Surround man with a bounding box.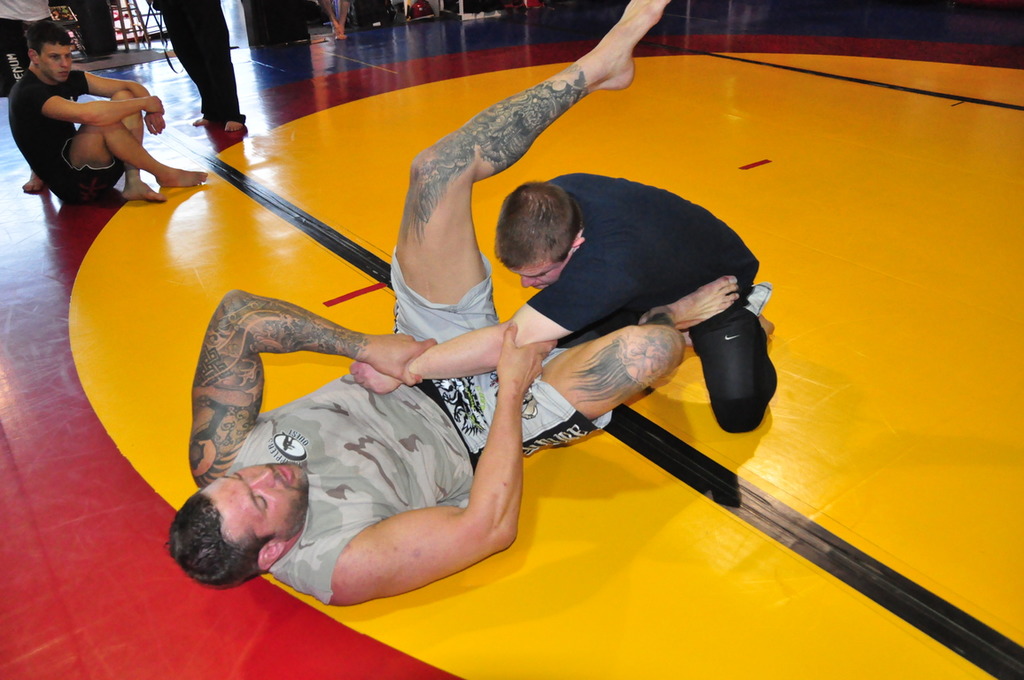
{"left": 159, "top": 0, "right": 739, "bottom": 611}.
